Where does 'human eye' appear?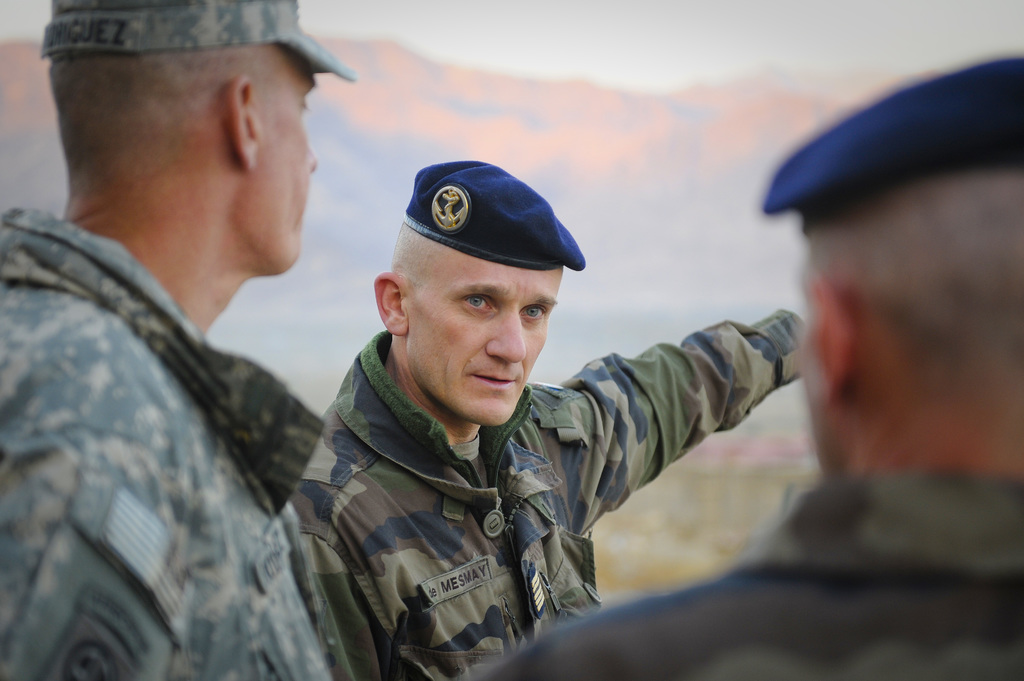
Appears at <region>519, 301, 547, 324</region>.
